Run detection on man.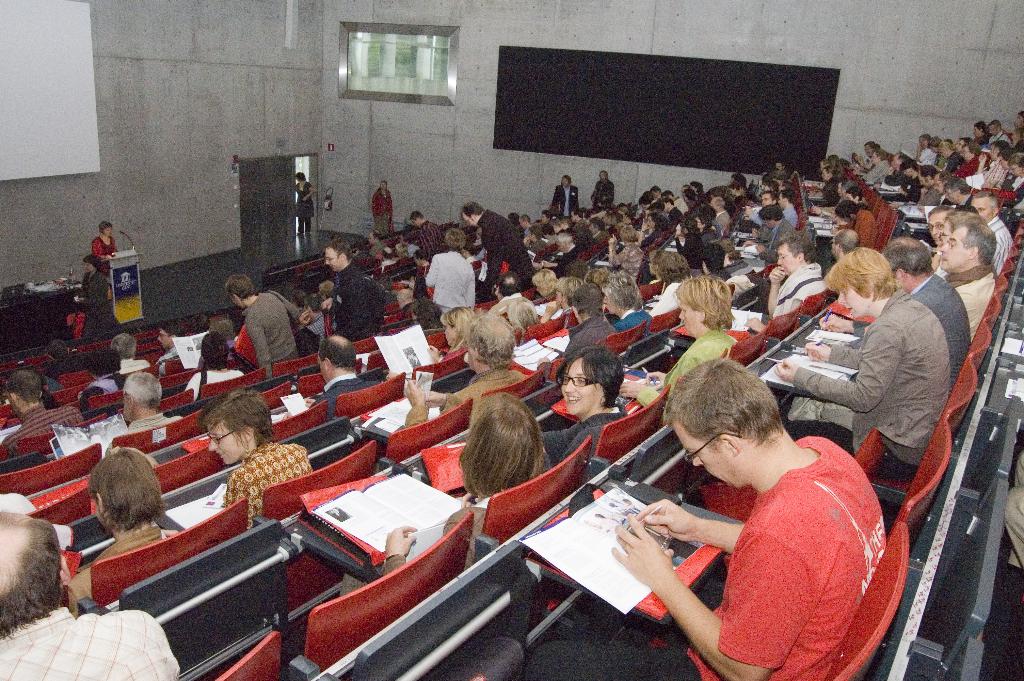
Result: bbox=[966, 188, 1016, 265].
